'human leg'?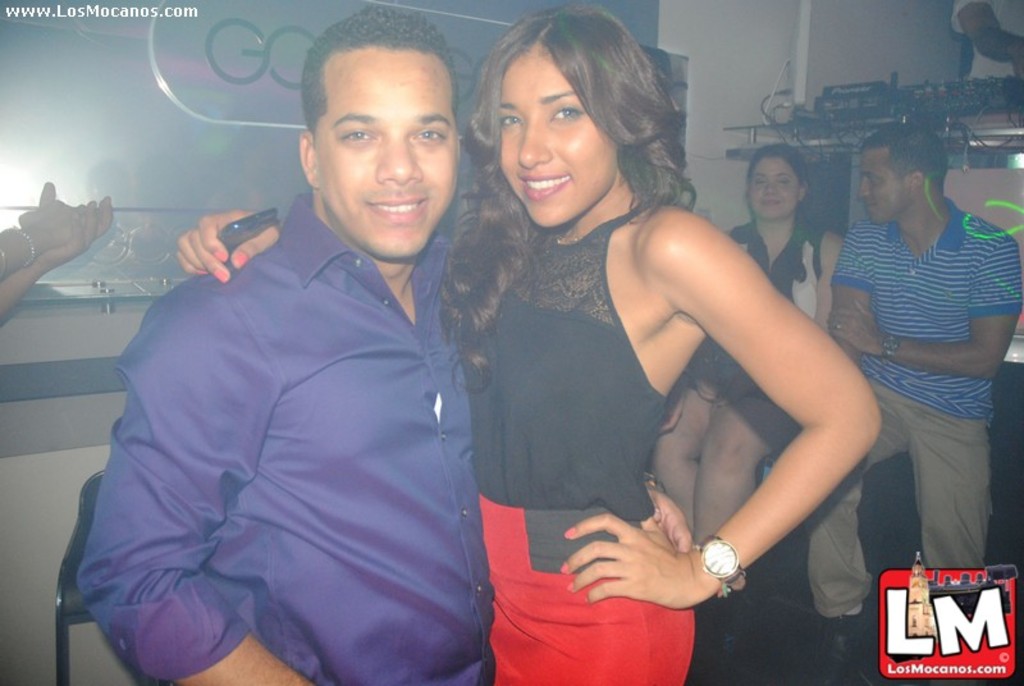
[x1=806, y1=388, x2=908, y2=685]
